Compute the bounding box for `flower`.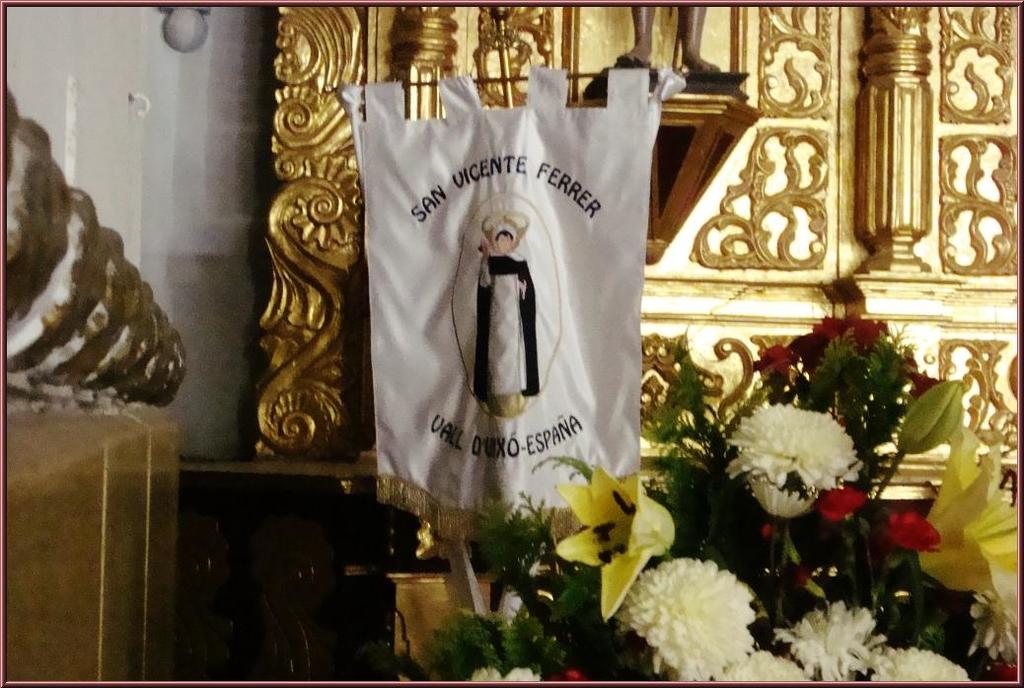
rect(471, 652, 543, 683).
